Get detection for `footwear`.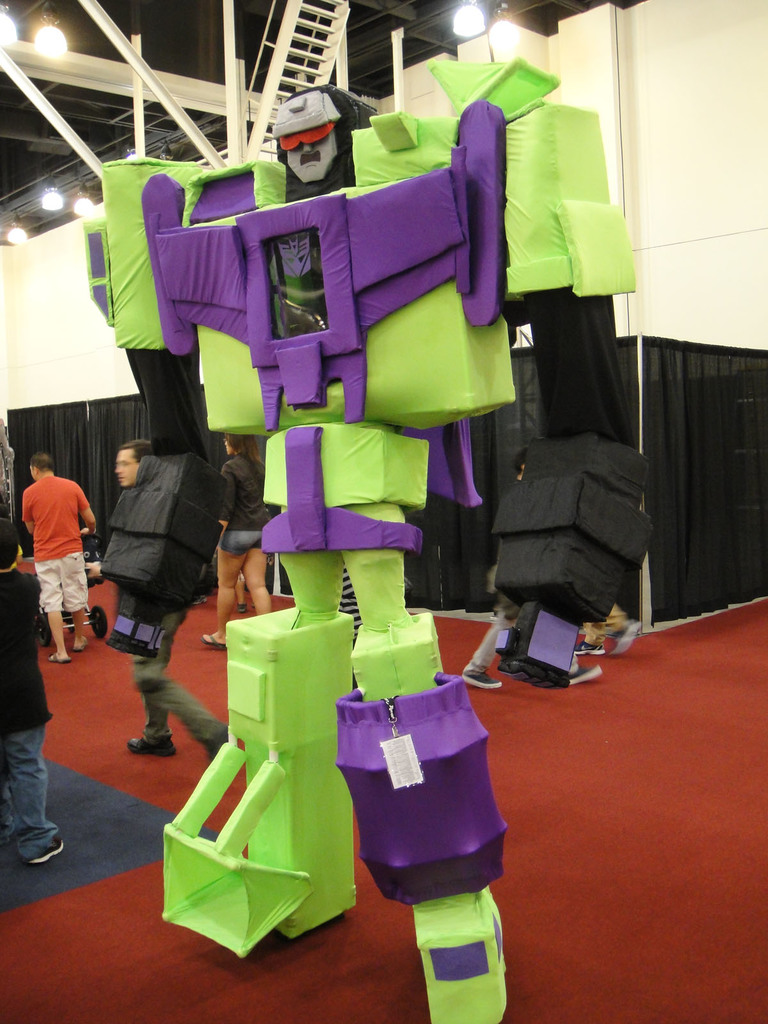
Detection: box=[125, 739, 177, 755].
